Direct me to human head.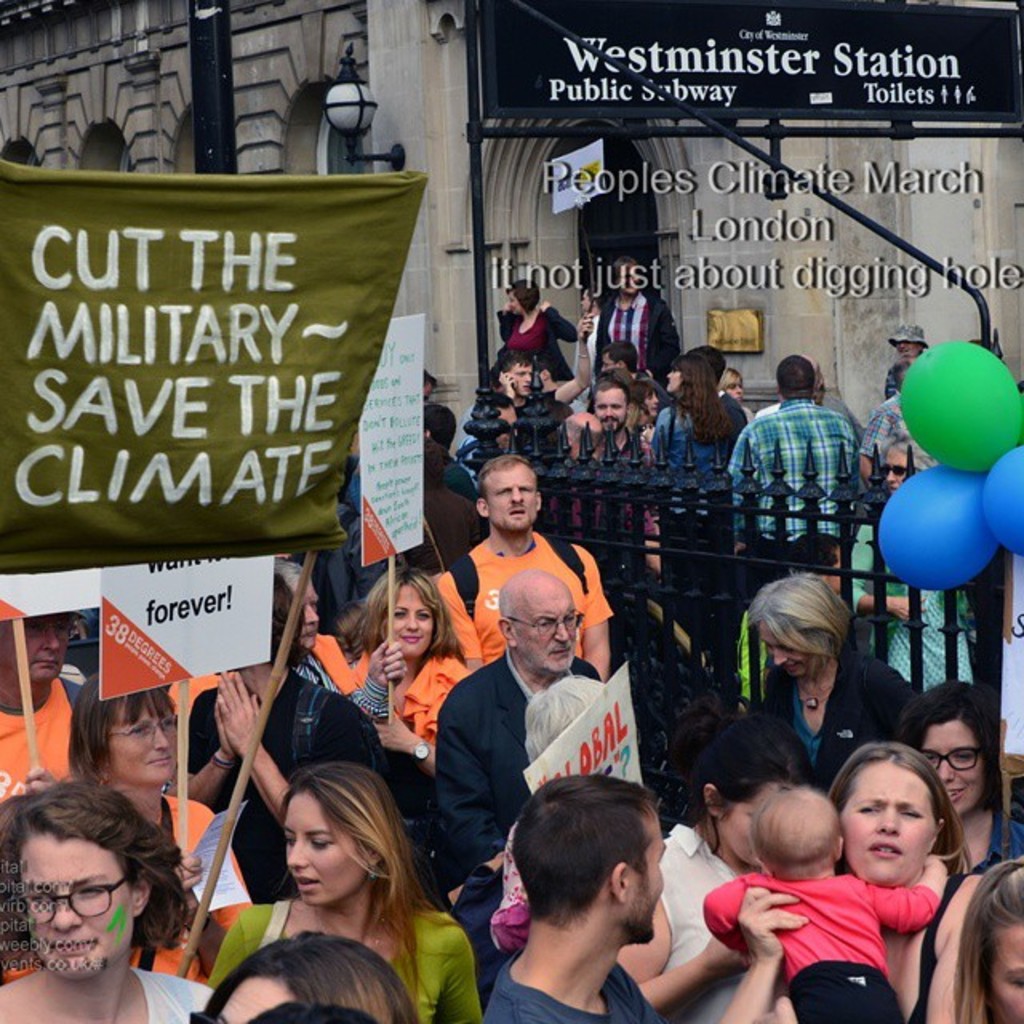
Direction: 507/280/538/317.
